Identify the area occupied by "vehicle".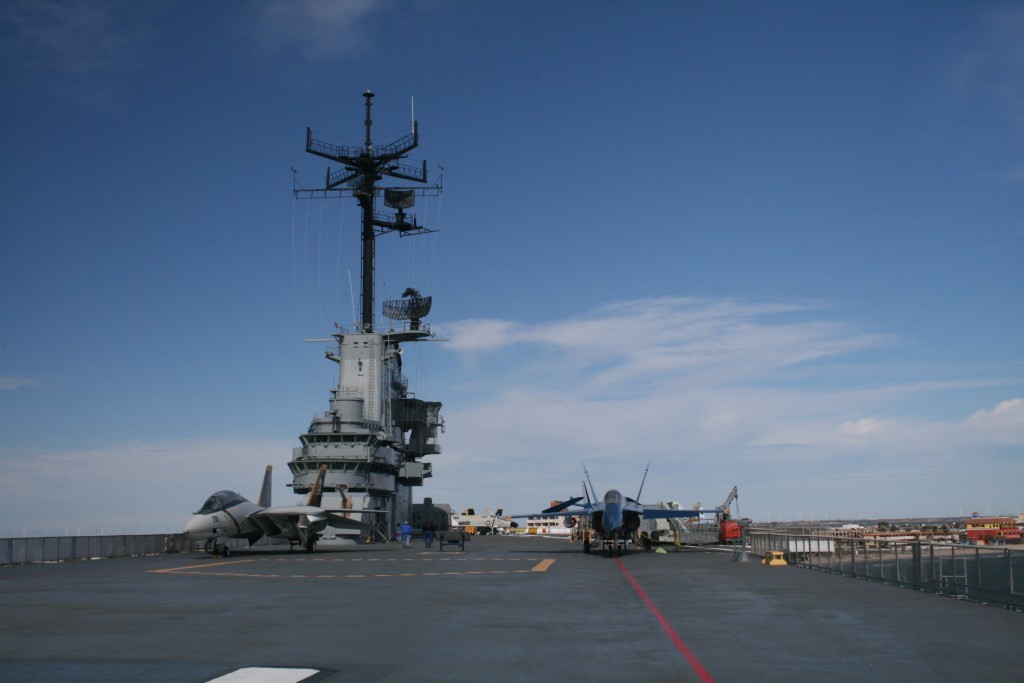
Area: 504 461 717 557.
